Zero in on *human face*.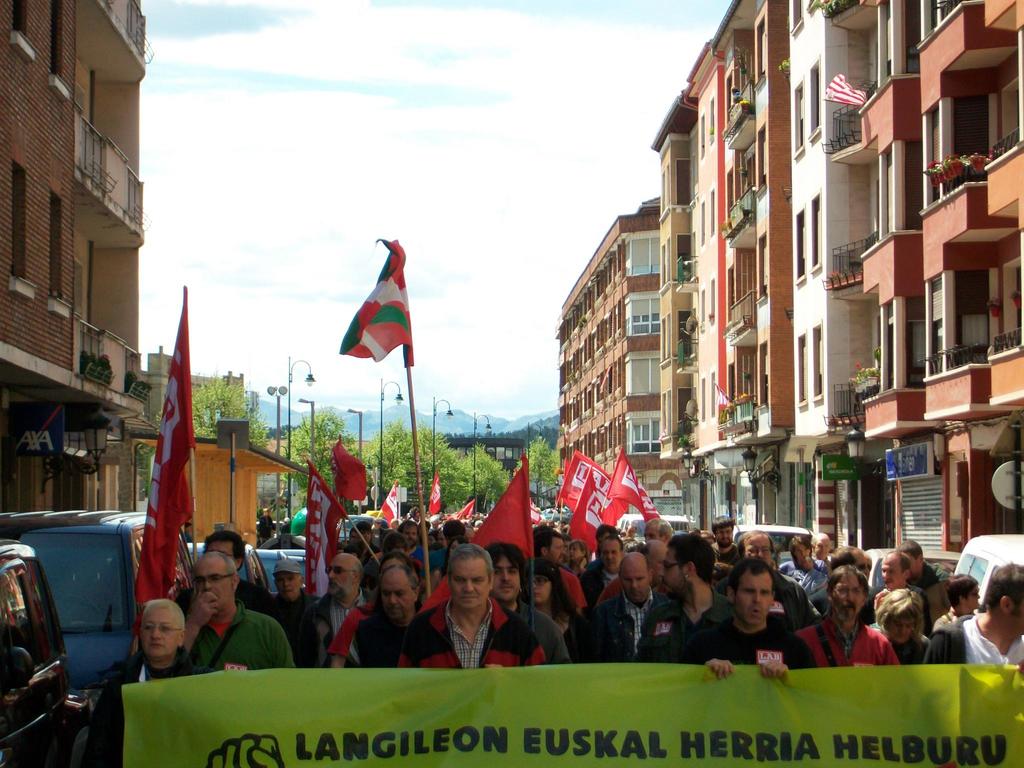
Zeroed in: 207:543:234:564.
